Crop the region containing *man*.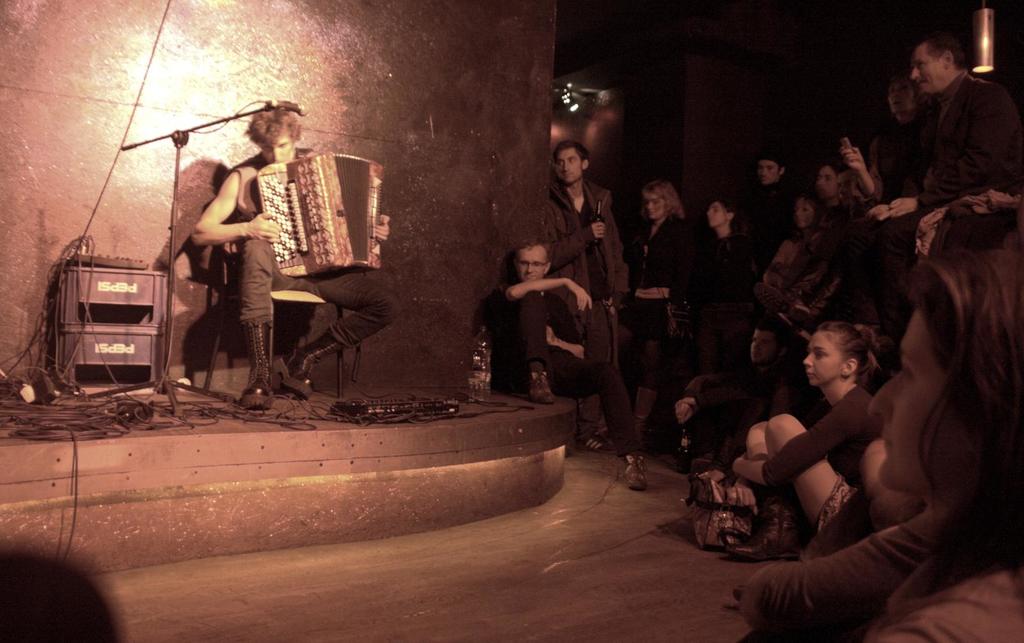
Crop region: [743,154,793,274].
